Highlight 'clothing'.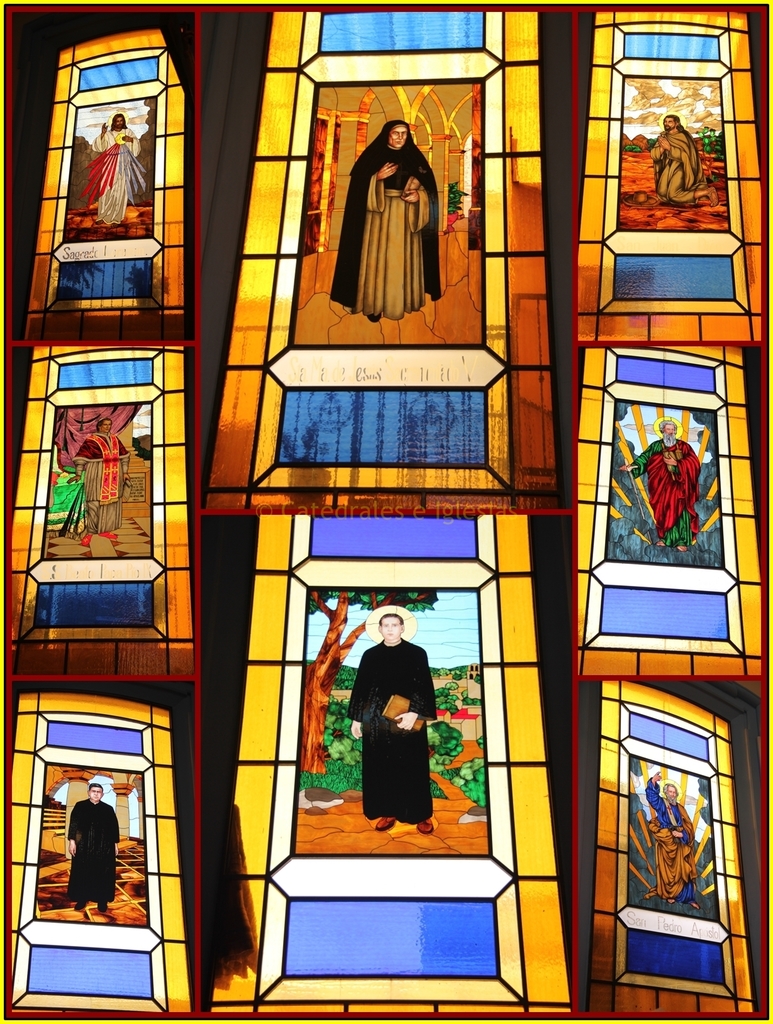
Highlighted region: bbox=(638, 437, 701, 540).
